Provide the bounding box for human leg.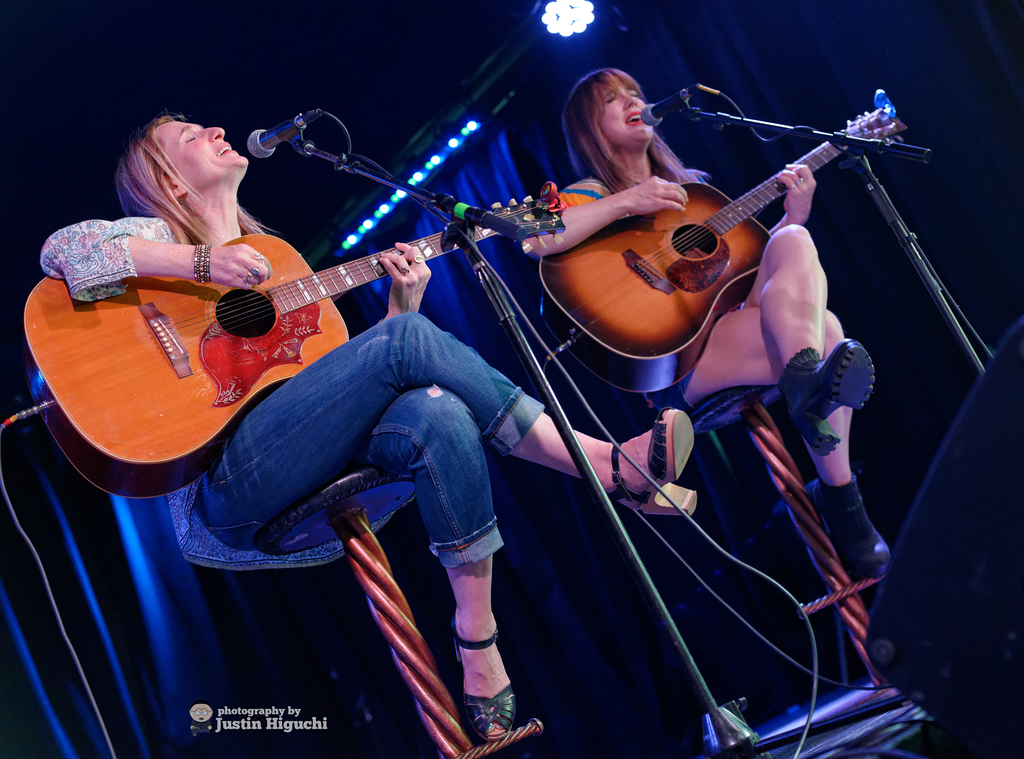
bbox(737, 222, 876, 456).
